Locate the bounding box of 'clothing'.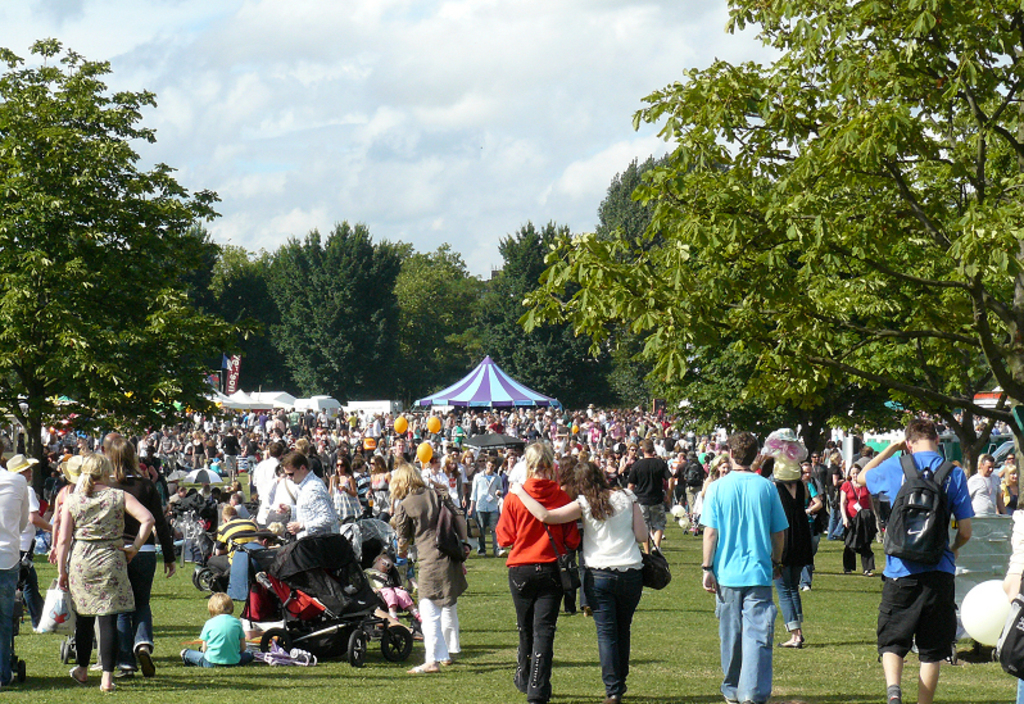
Bounding box: (x1=577, y1=489, x2=645, y2=695).
